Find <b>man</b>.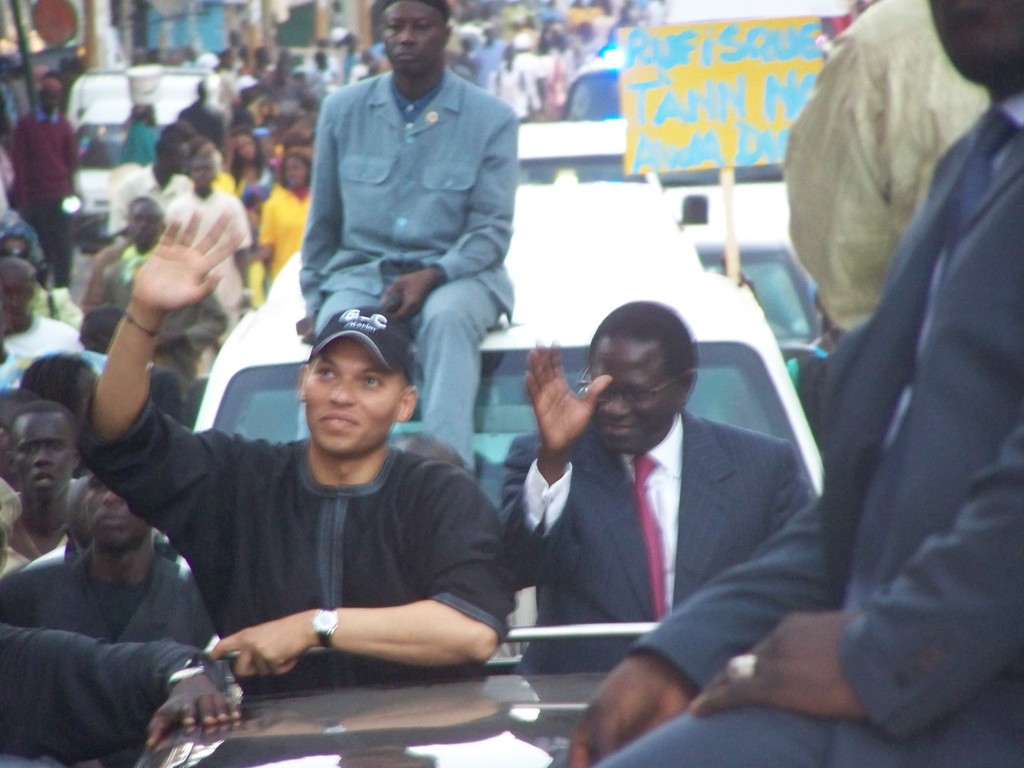
(496, 300, 816, 675).
